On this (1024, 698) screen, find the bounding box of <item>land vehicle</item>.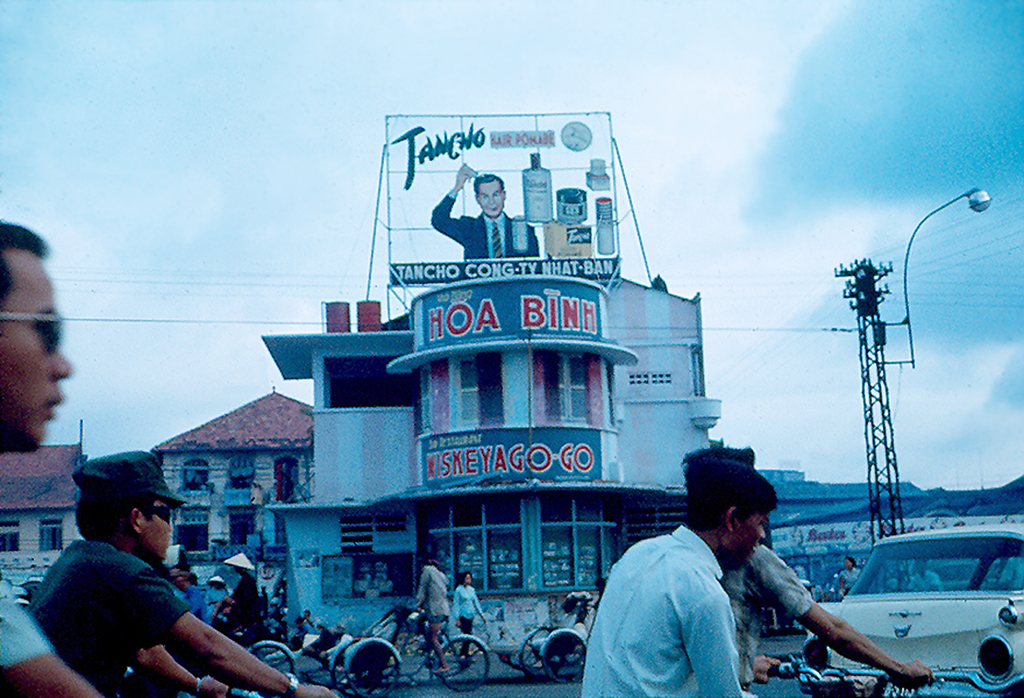
Bounding box: l=803, t=517, r=1017, b=683.
